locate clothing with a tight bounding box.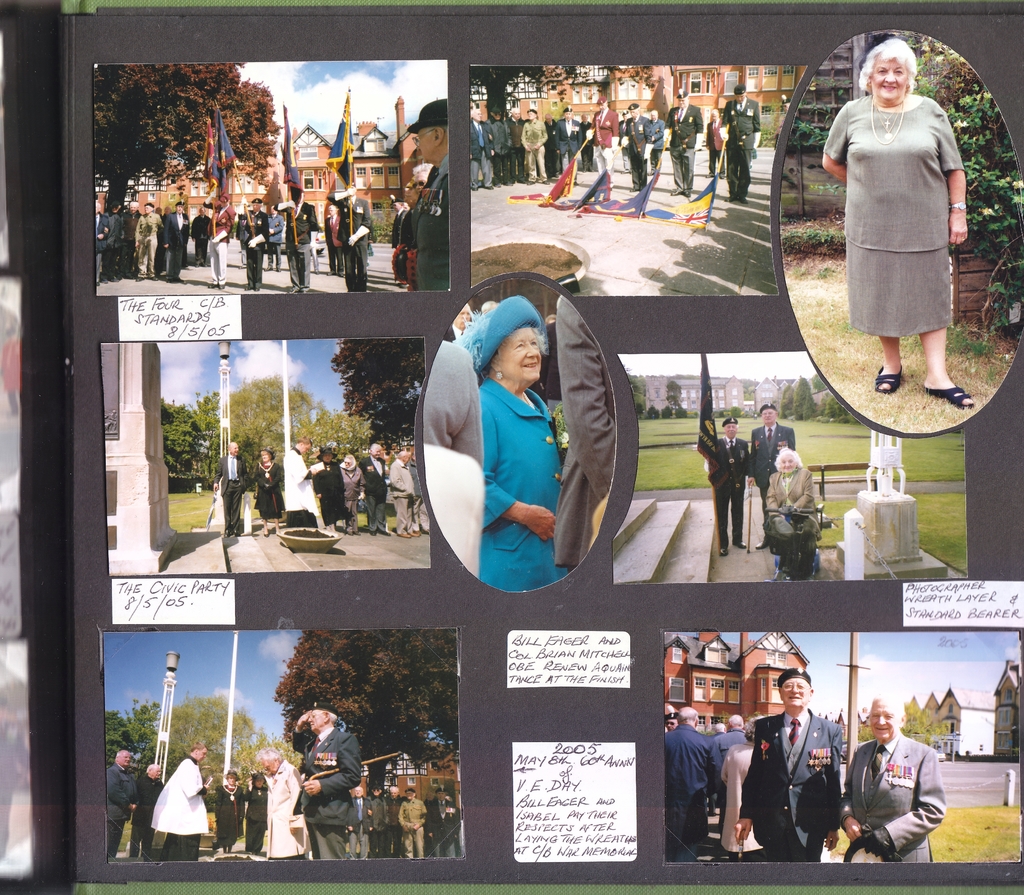
662,724,716,862.
